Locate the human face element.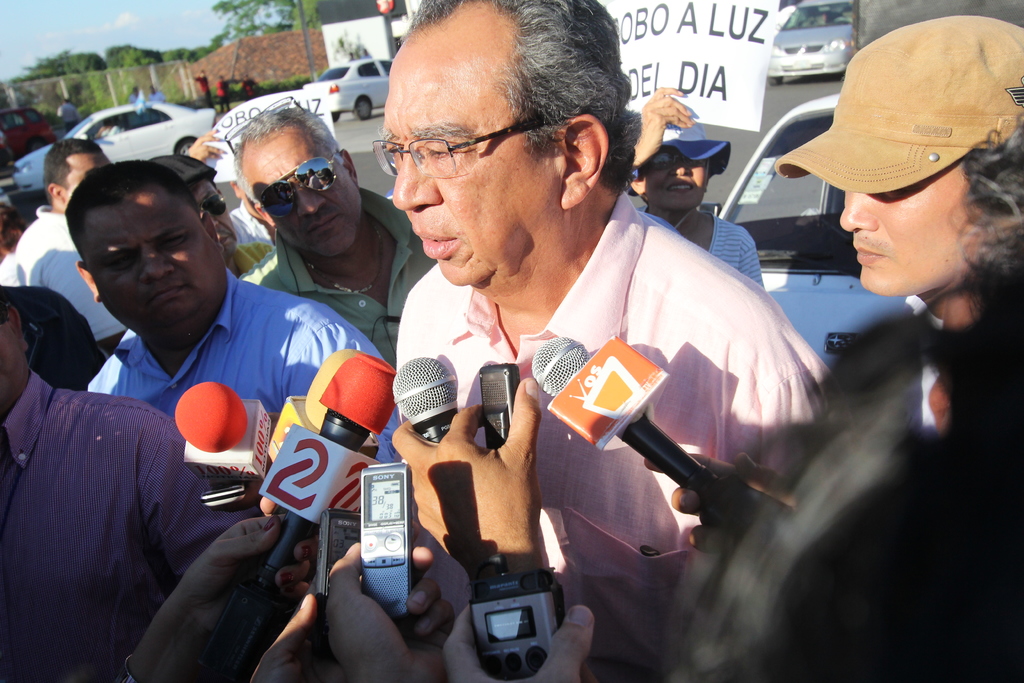
Element bbox: 191/179/237/253.
